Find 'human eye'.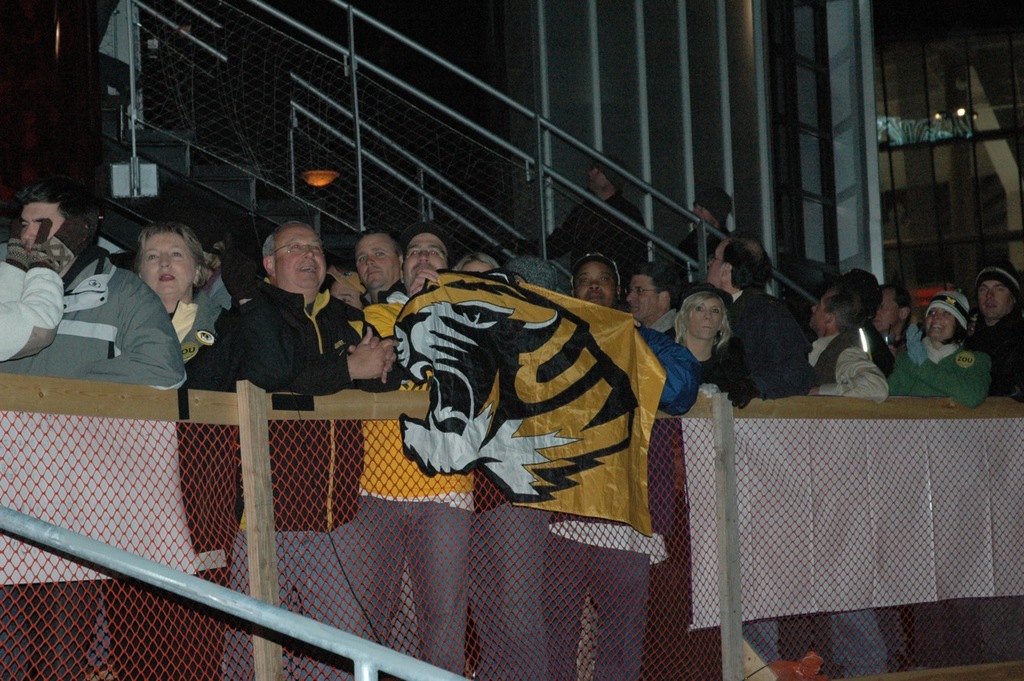
[x1=713, y1=307, x2=717, y2=314].
